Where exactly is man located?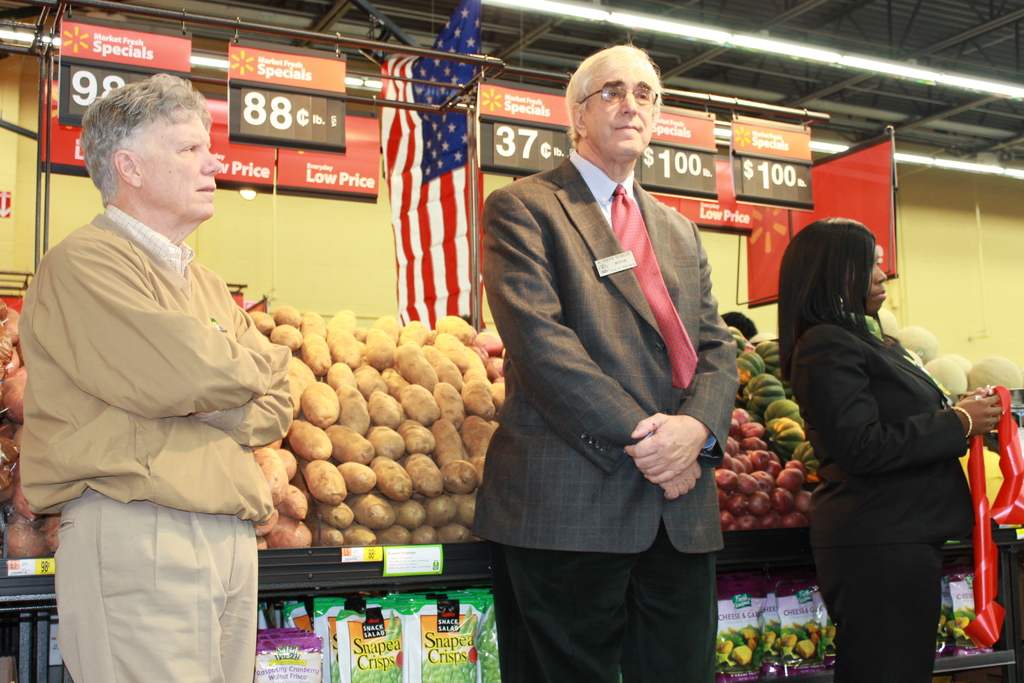
Its bounding box is pyautogui.locateOnScreen(484, 28, 753, 676).
